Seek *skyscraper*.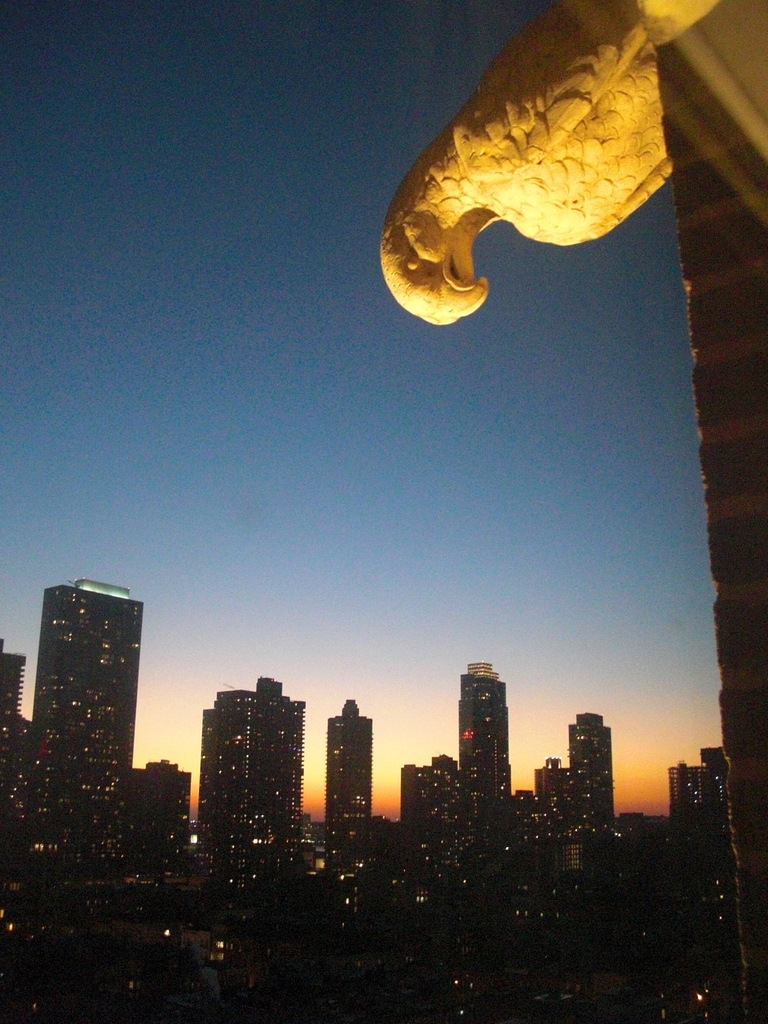
Rect(458, 660, 524, 810).
